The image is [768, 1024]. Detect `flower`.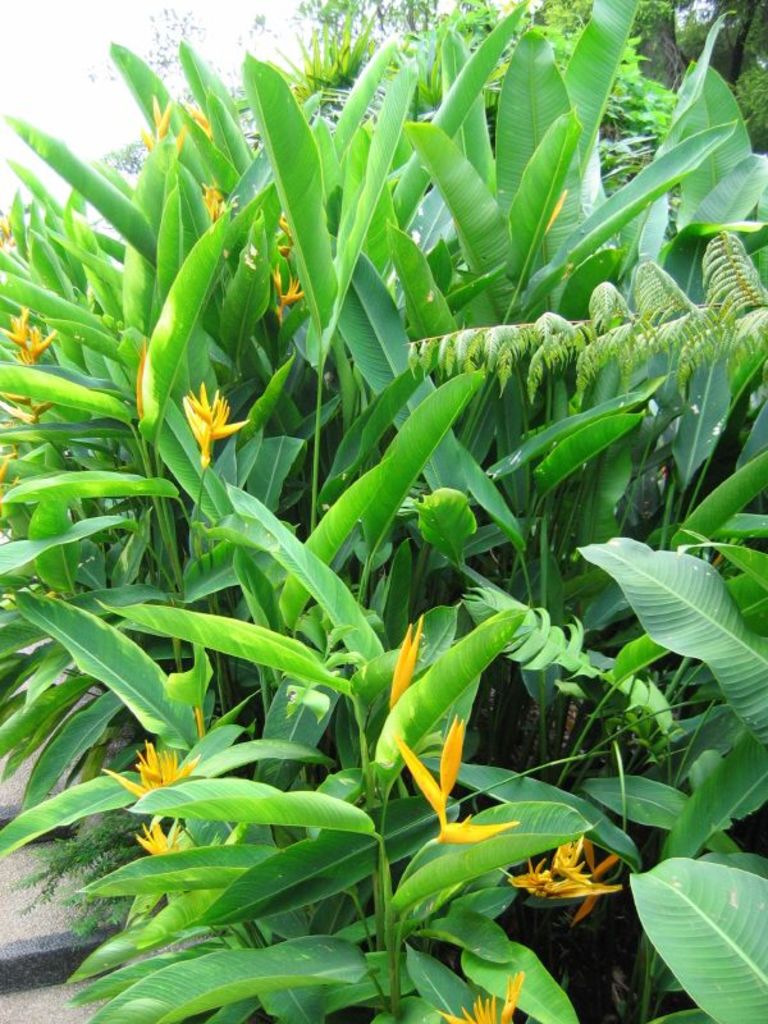
Detection: select_region(129, 819, 180, 855).
